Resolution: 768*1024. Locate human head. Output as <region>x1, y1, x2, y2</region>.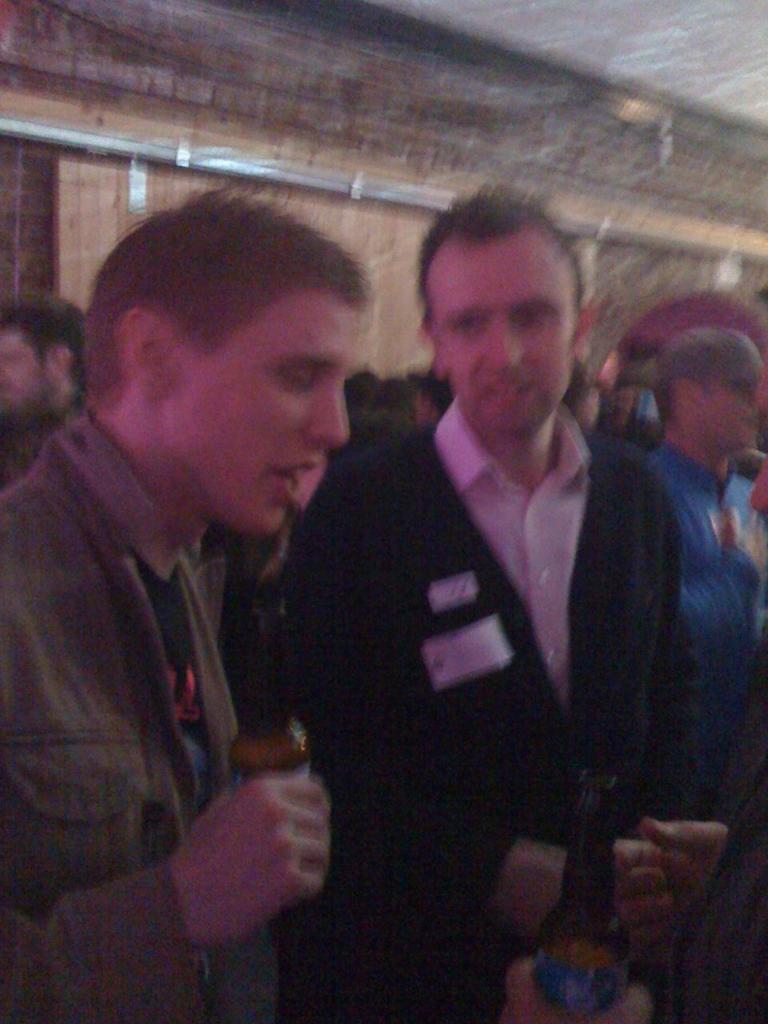
<region>656, 326, 762, 454</region>.
